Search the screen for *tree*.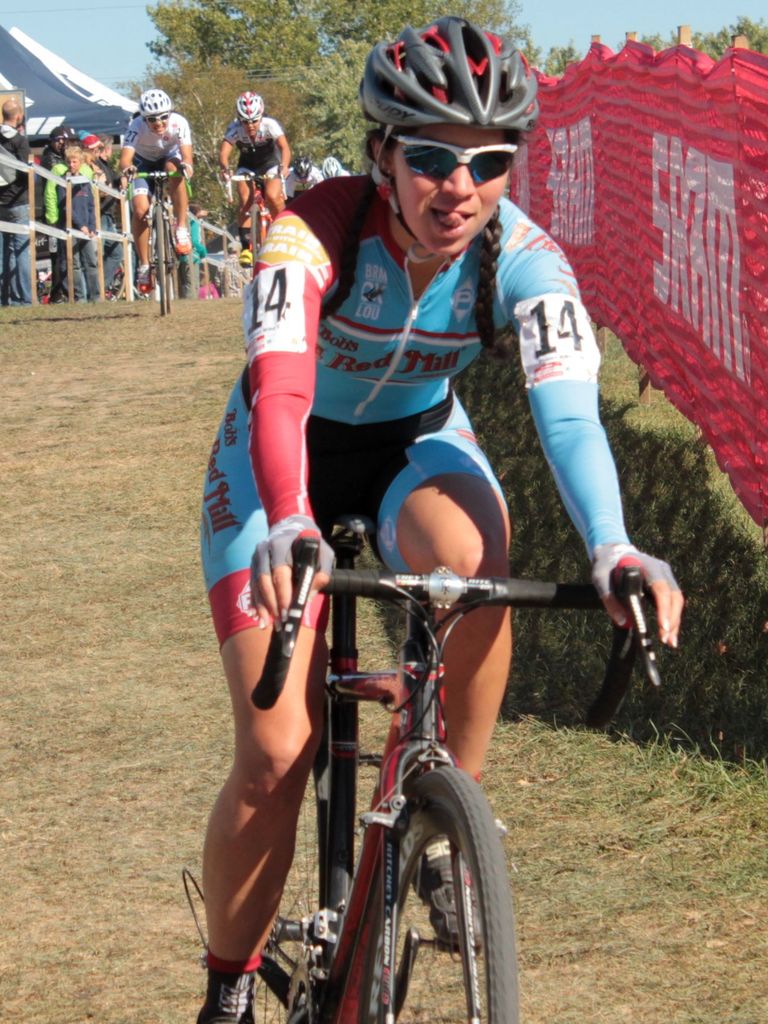
Found at <box>97,1,767,280</box>.
